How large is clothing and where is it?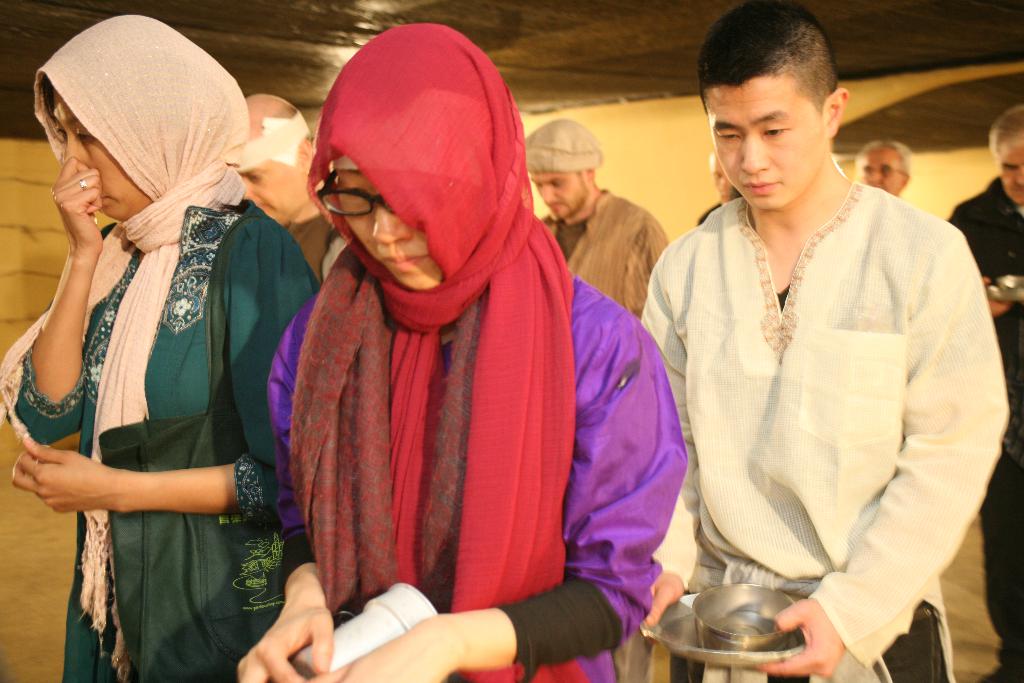
Bounding box: region(263, 31, 687, 682).
